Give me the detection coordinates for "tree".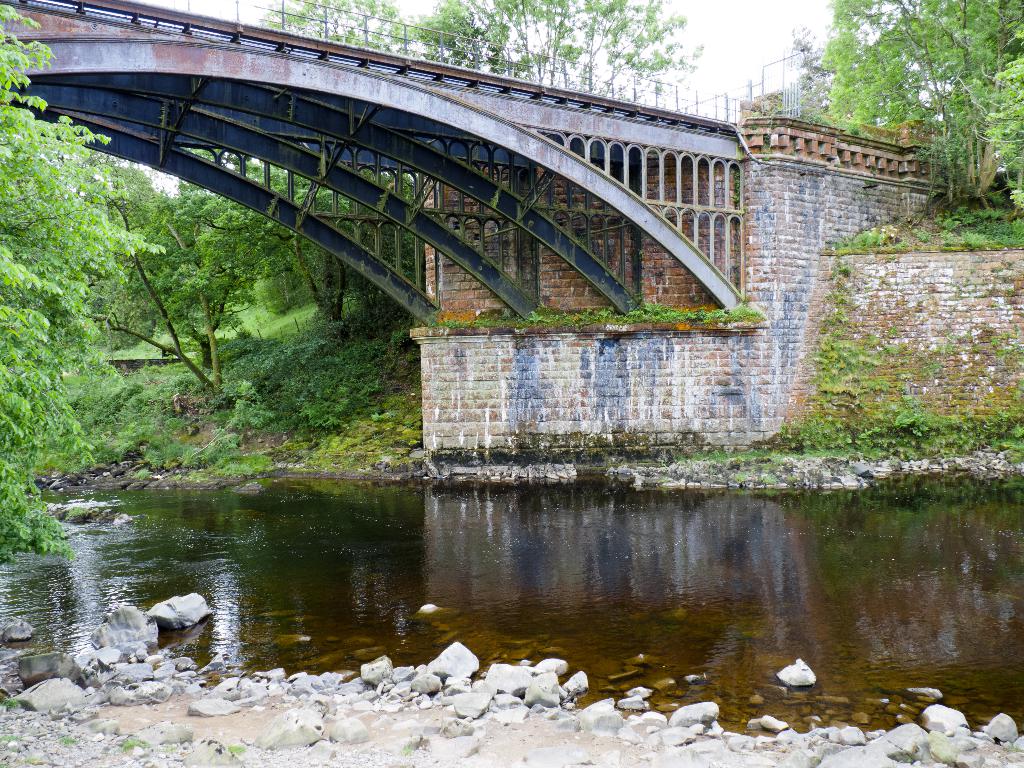
(x1=272, y1=156, x2=391, y2=335).
